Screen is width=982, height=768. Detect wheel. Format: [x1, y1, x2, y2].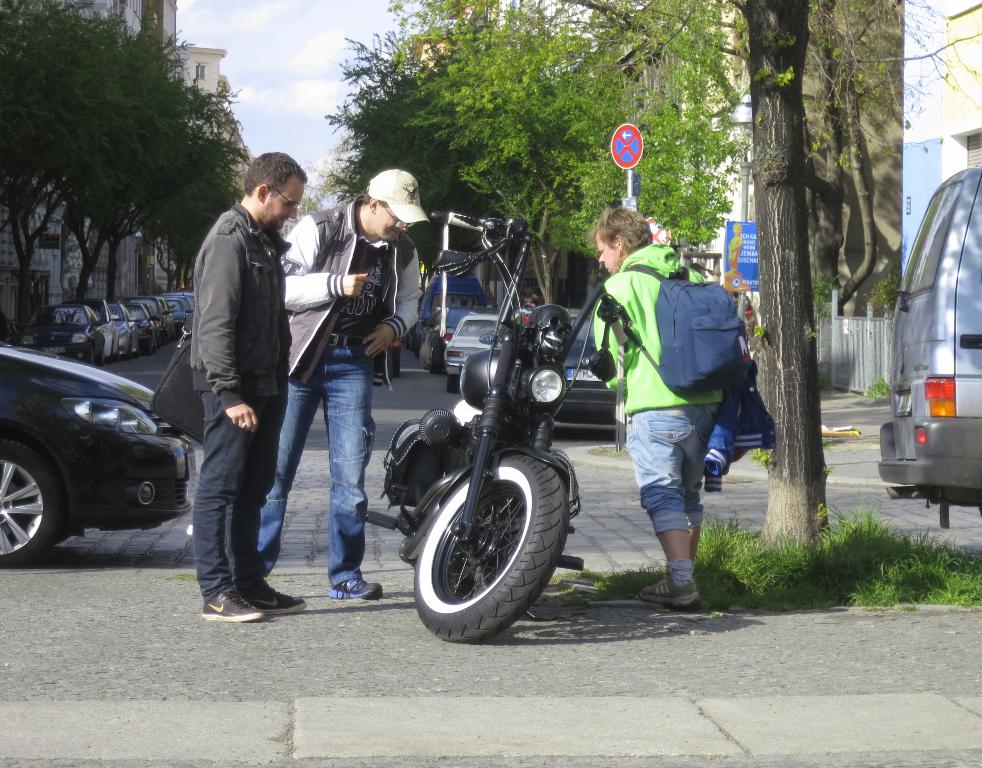
[403, 428, 554, 645].
